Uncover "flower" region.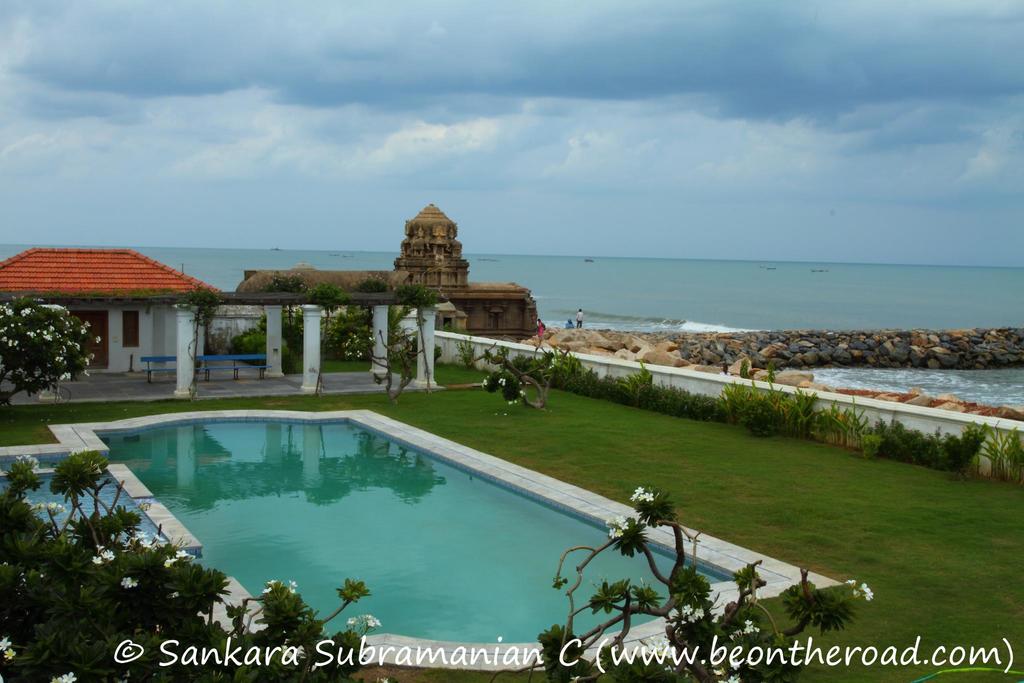
Uncovered: (369, 337, 372, 340).
